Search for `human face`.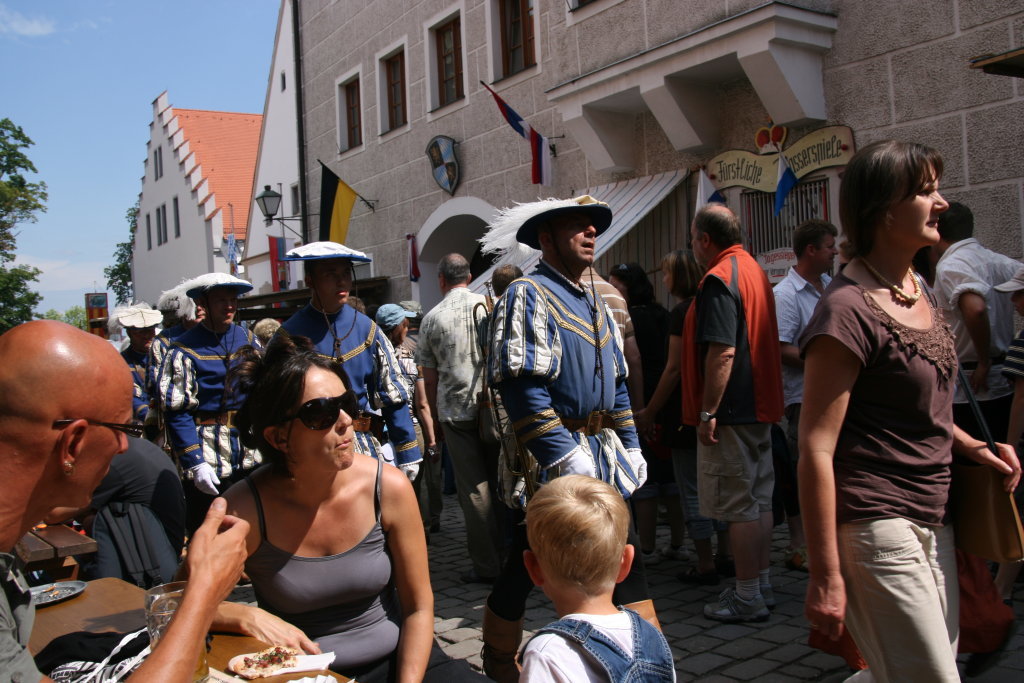
Found at [x1=80, y1=399, x2=128, y2=508].
